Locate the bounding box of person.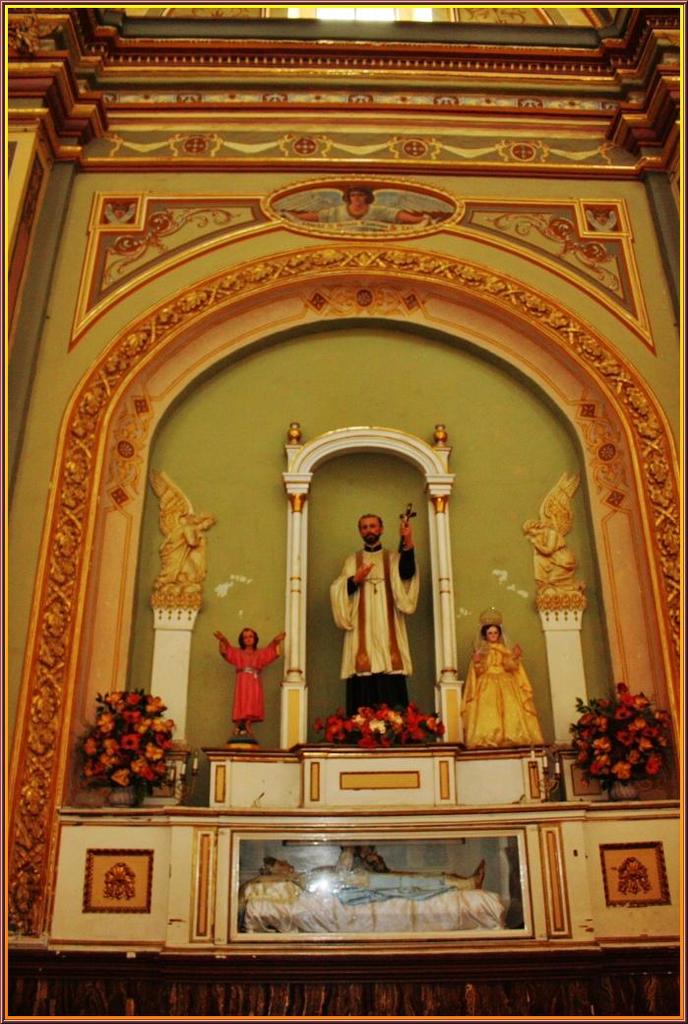
Bounding box: 459,612,543,745.
